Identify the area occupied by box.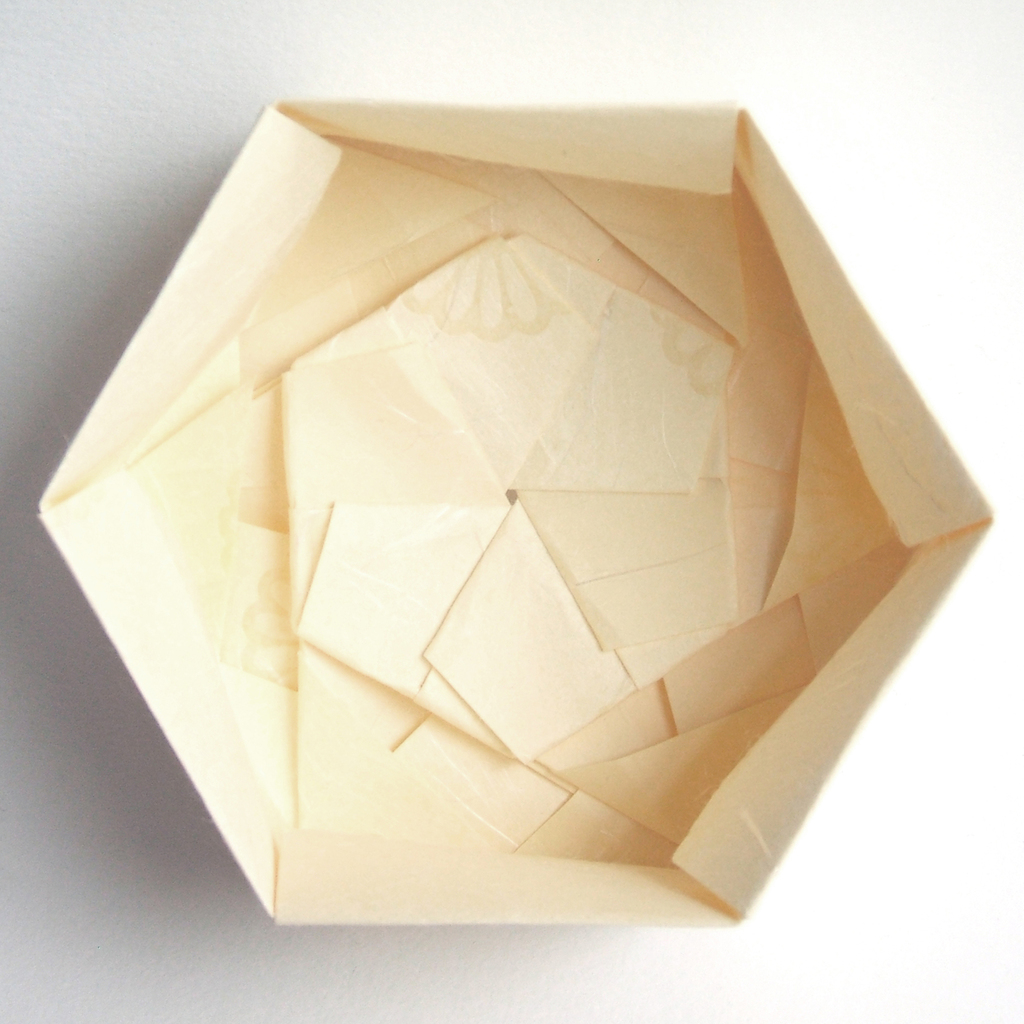
Area: region(28, 97, 996, 927).
